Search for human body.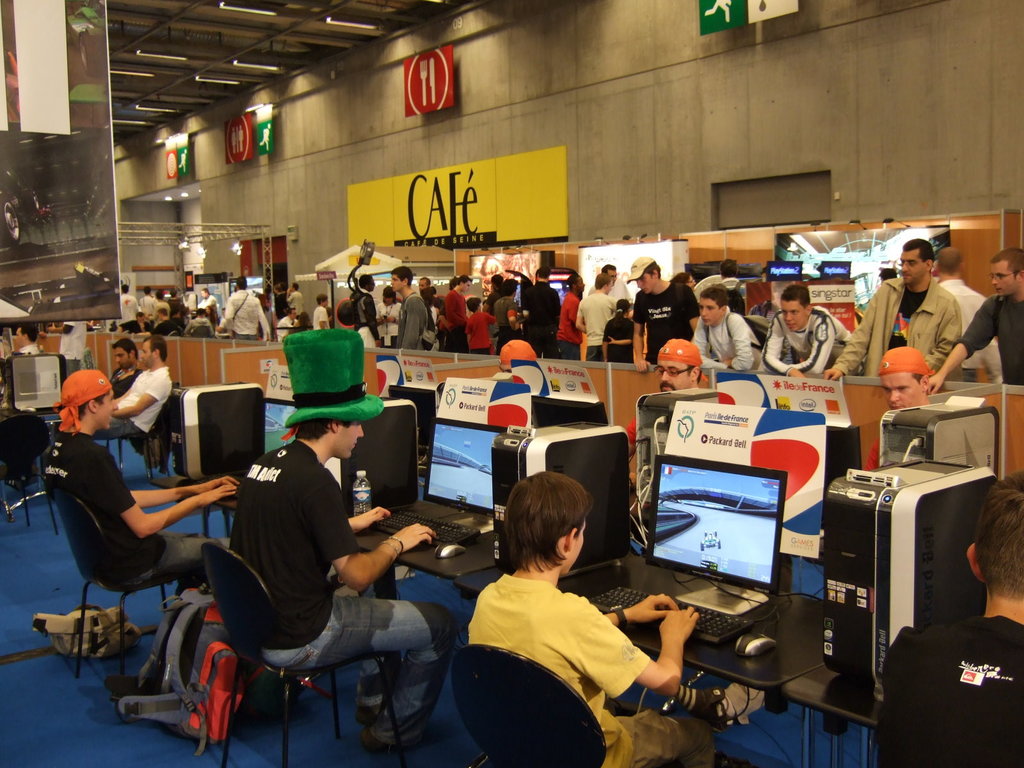
Found at BBox(6, 324, 39, 447).
